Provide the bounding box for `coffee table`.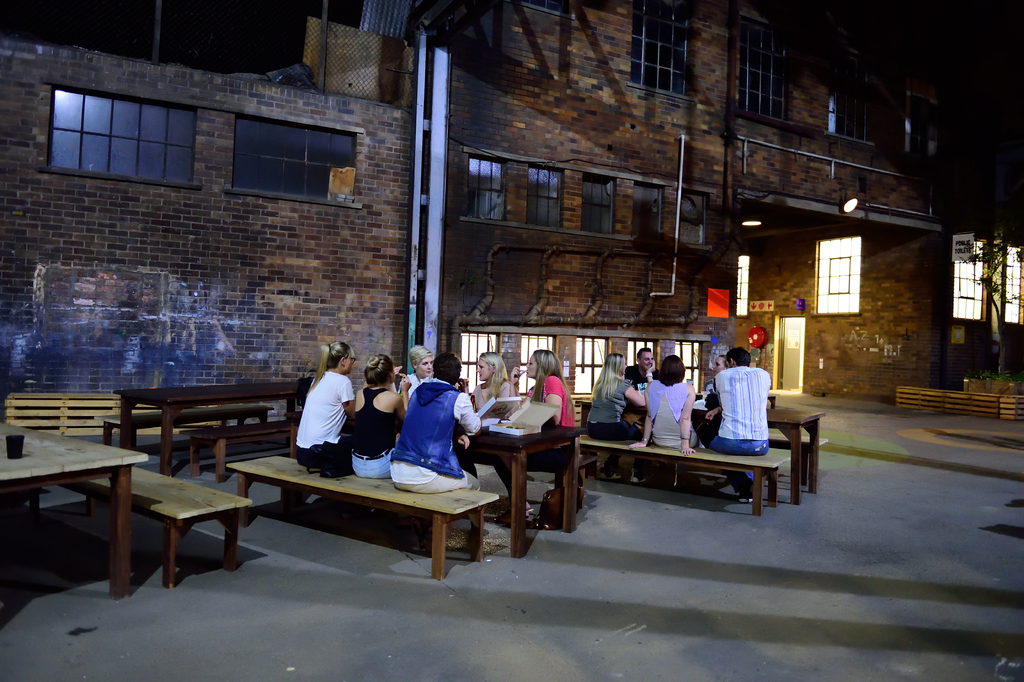
crop(766, 398, 828, 498).
